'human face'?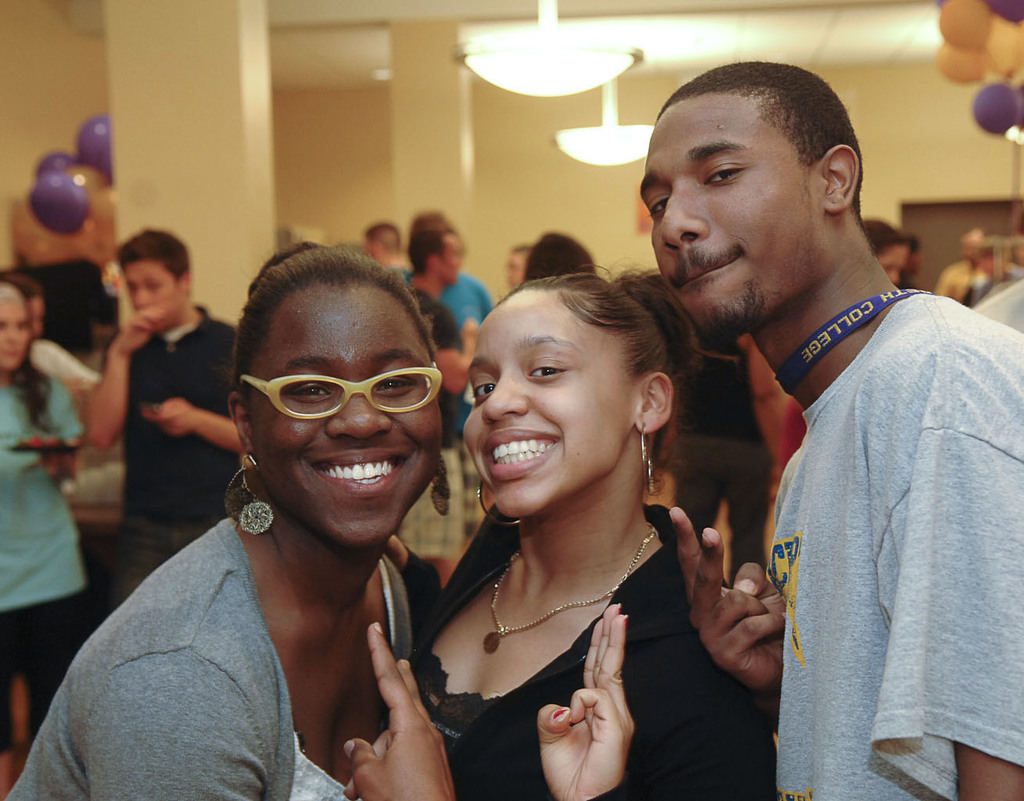
left=511, top=250, right=527, bottom=289
